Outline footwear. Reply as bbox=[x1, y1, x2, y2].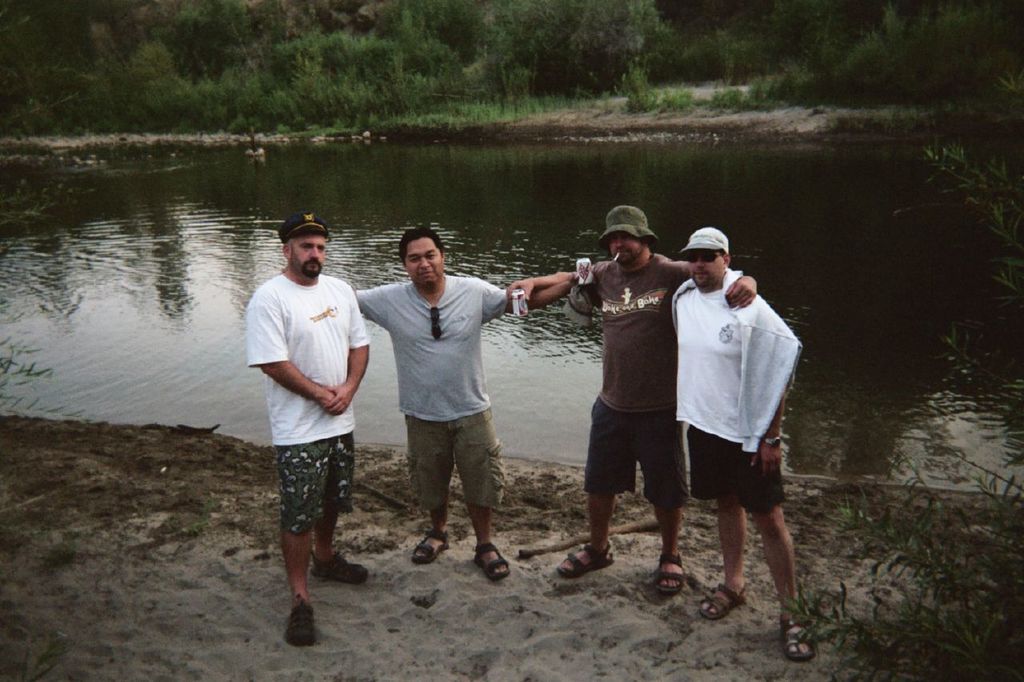
bbox=[313, 555, 370, 584].
